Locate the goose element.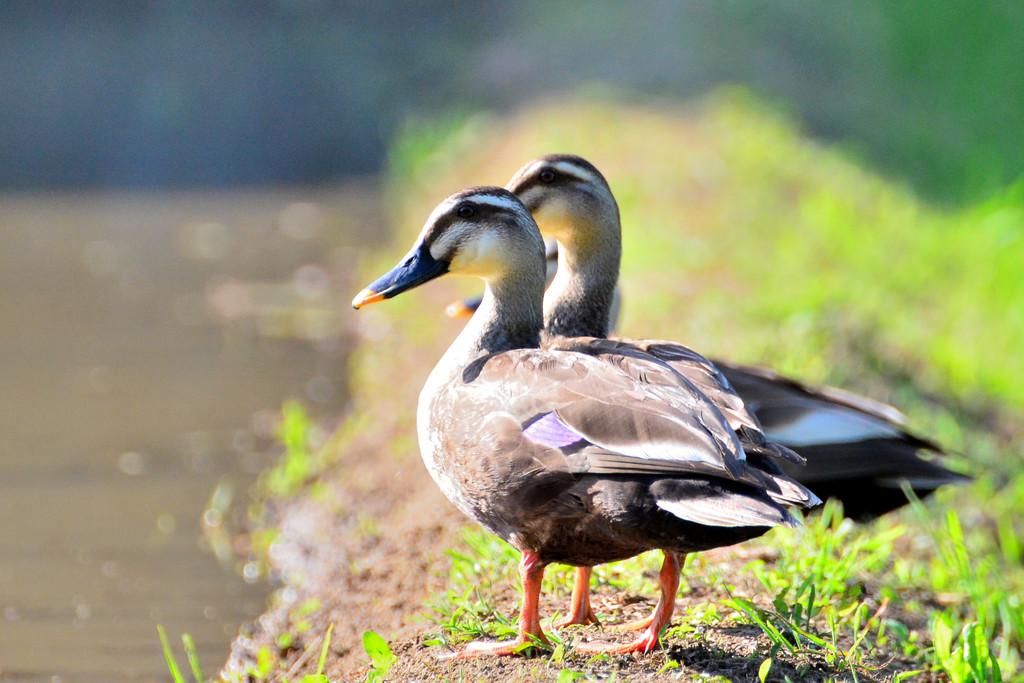
Element bbox: <box>505,158,955,627</box>.
